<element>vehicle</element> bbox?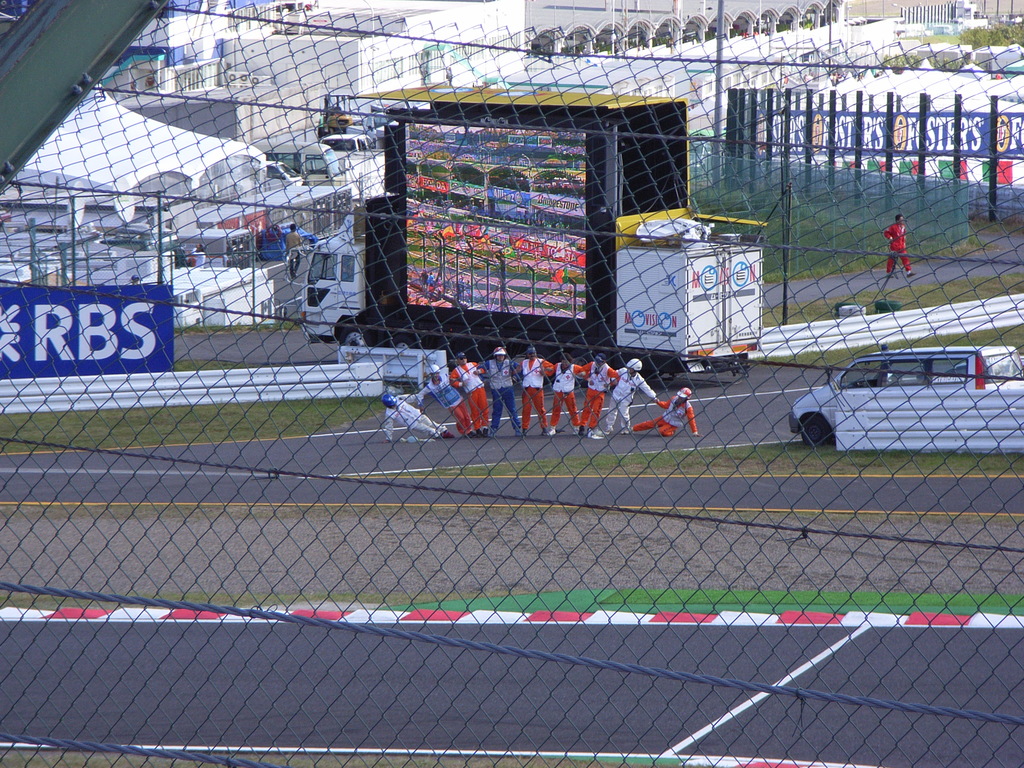
l=255, t=135, r=340, b=196
